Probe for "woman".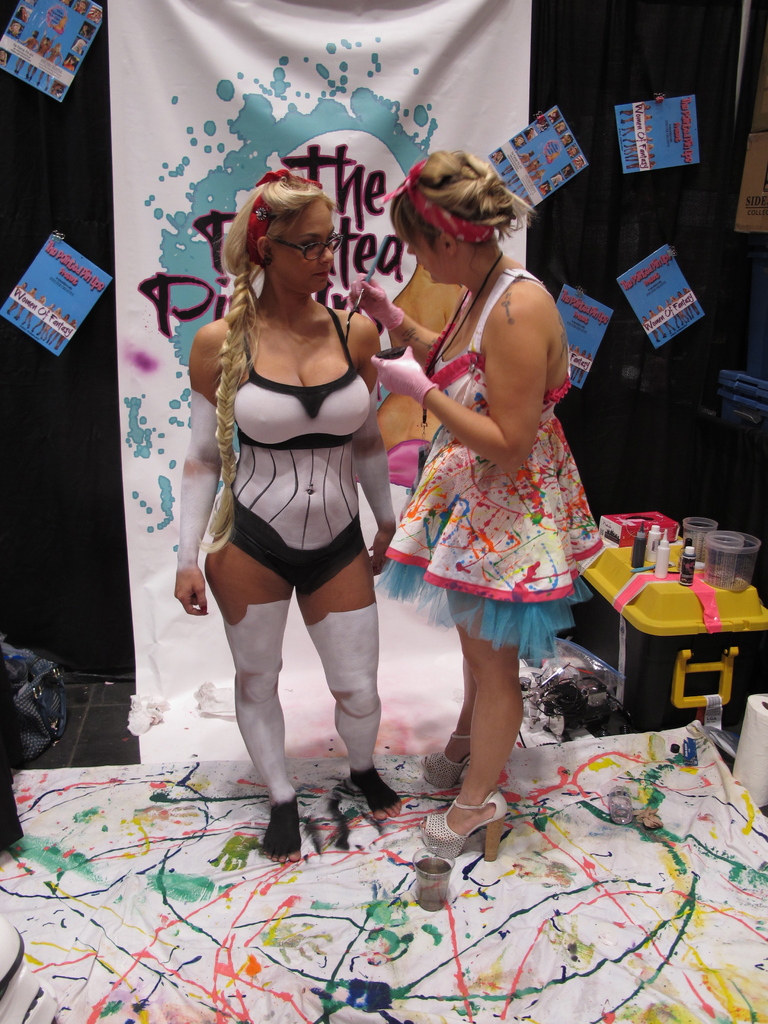
Probe result: pyautogui.locateOnScreen(360, 140, 621, 860).
